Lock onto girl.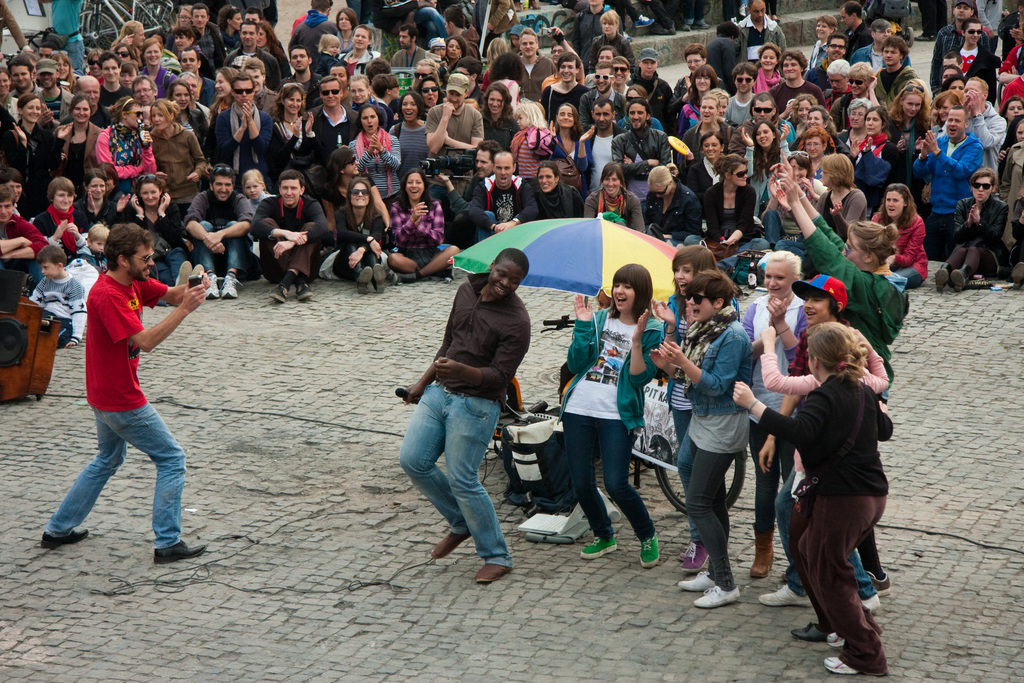
Locked: rect(206, 62, 268, 118).
